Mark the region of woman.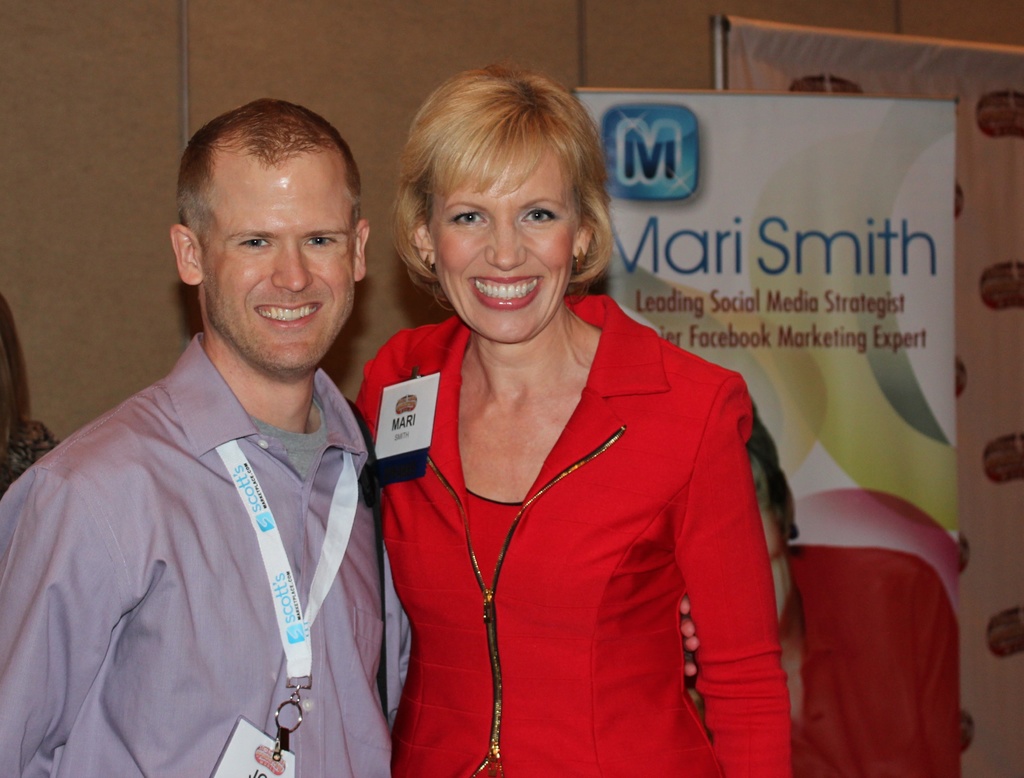
Region: left=344, top=78, right=812, bottom=766.
